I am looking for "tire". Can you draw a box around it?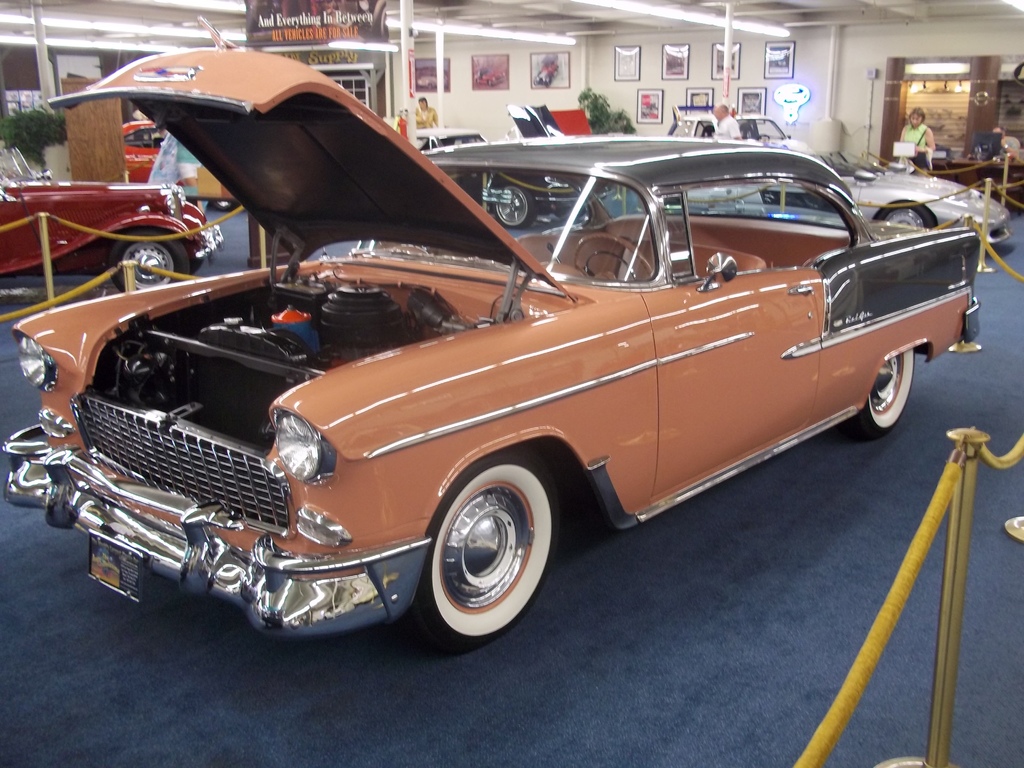
Sure, the bounding box is <bbox>209, 198, 234, 211</bbox>.
